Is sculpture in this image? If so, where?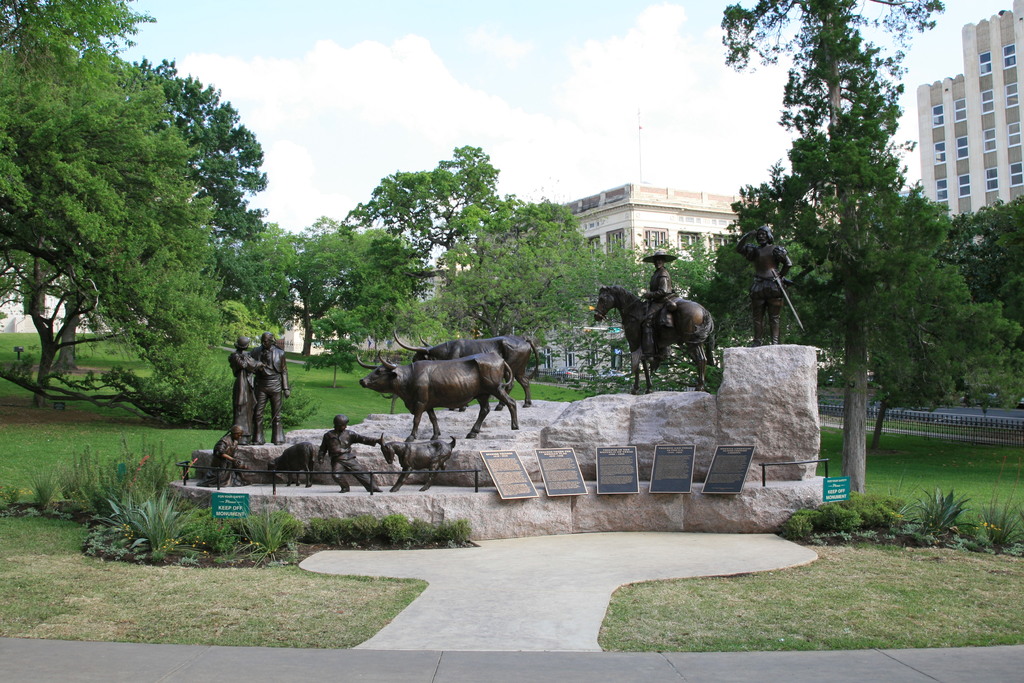
Yes, at box(735, 220, 796, 352).
